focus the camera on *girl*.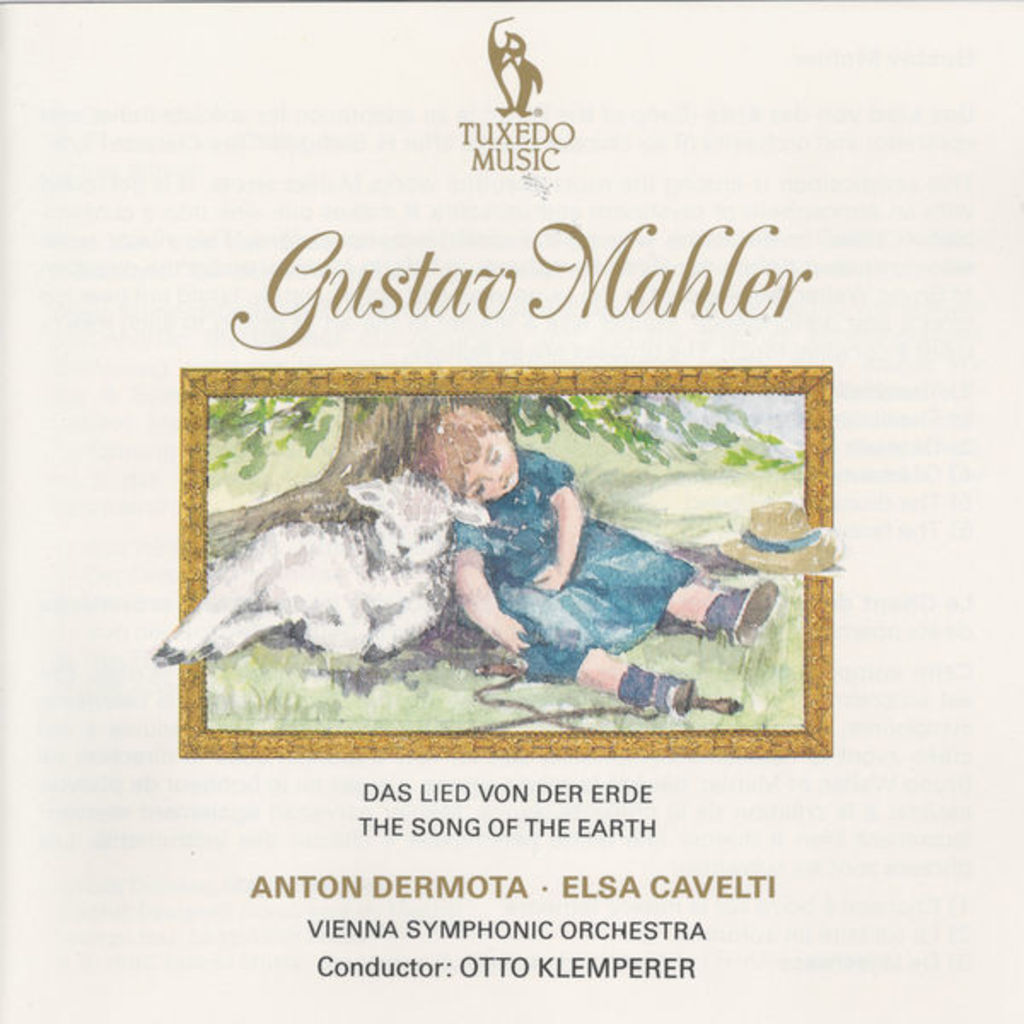
Focus region: (left=413, top=408, right=778, bottom=719).
